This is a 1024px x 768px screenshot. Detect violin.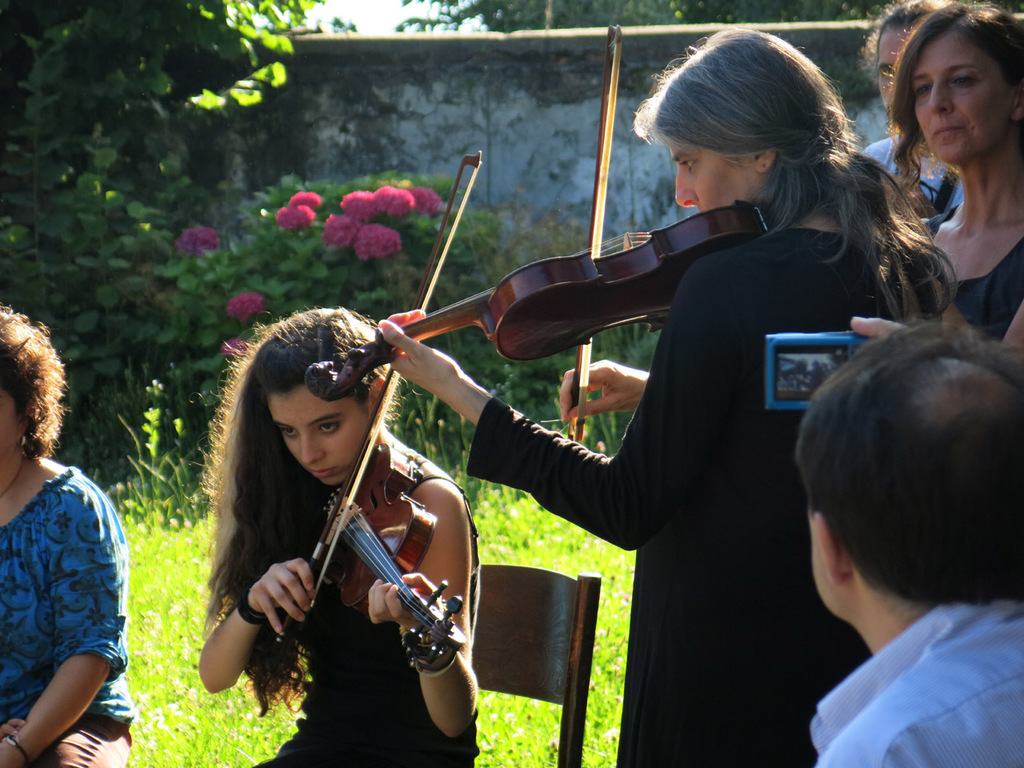
pyautogui.locateOnScreen(306, 20, 774, 454).
